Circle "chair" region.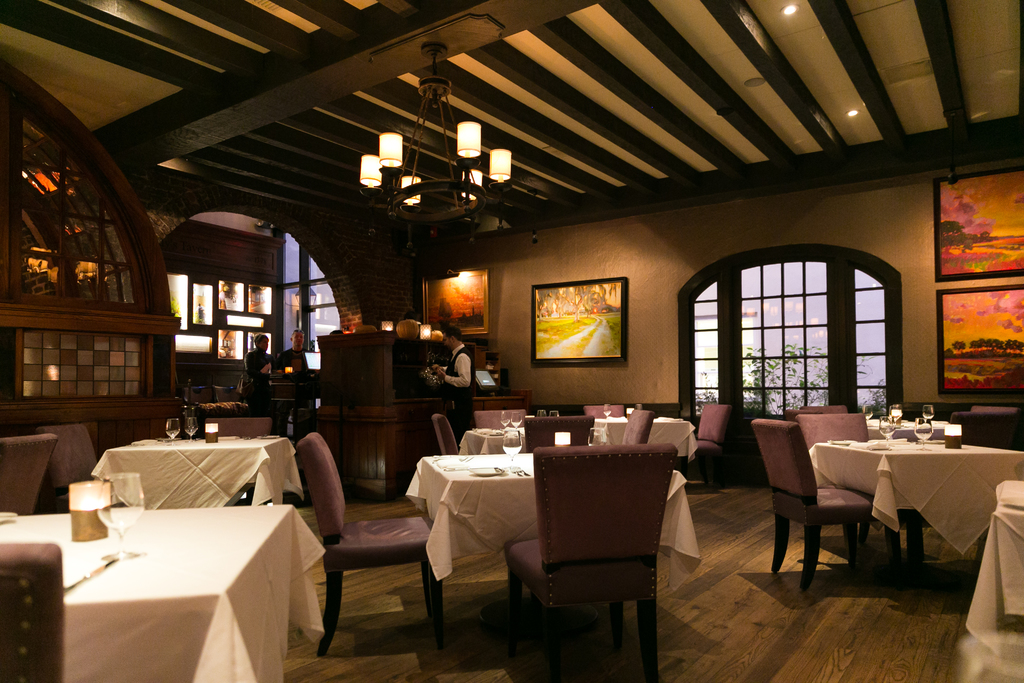
Region: 680, 404, 725, 487.
